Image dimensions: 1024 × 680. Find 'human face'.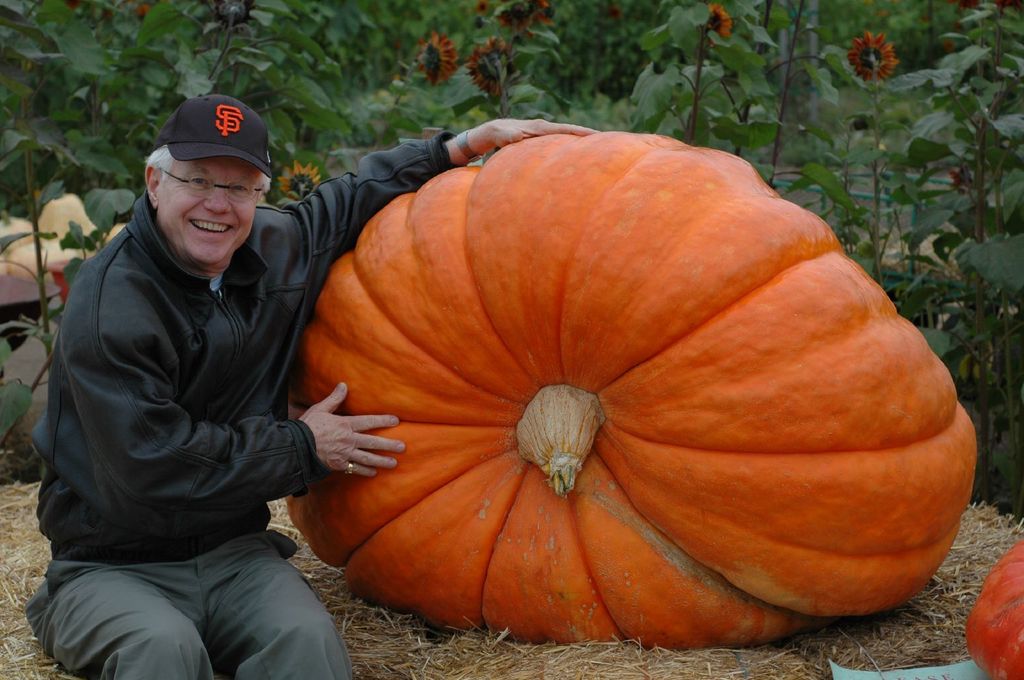
l=163, t=159, r=255, b=264.
